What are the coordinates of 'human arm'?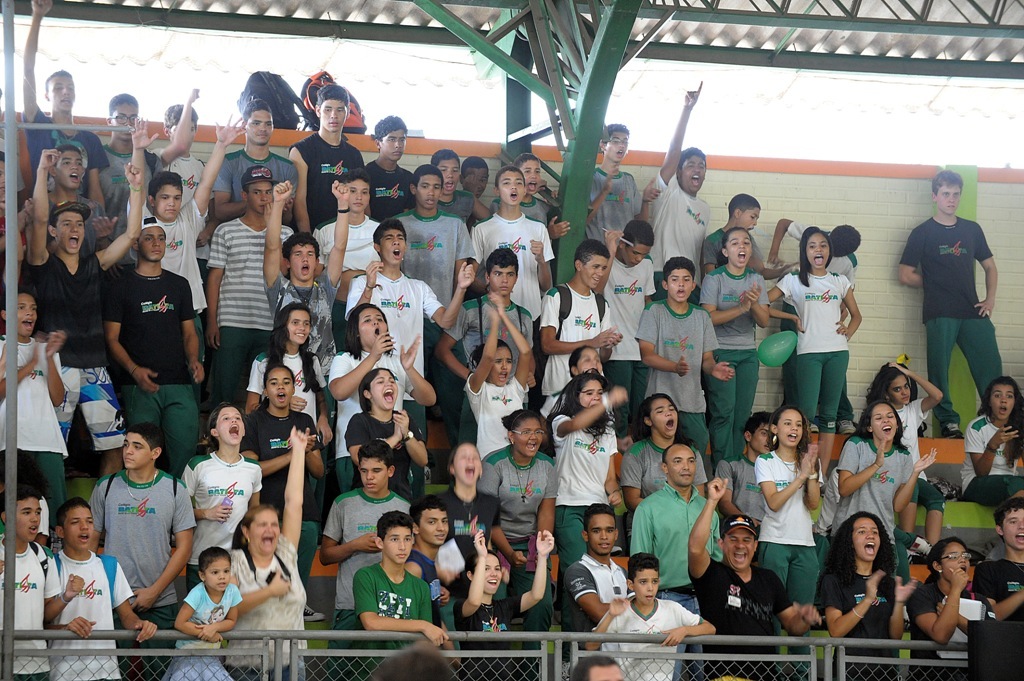
452 224 479 293.
